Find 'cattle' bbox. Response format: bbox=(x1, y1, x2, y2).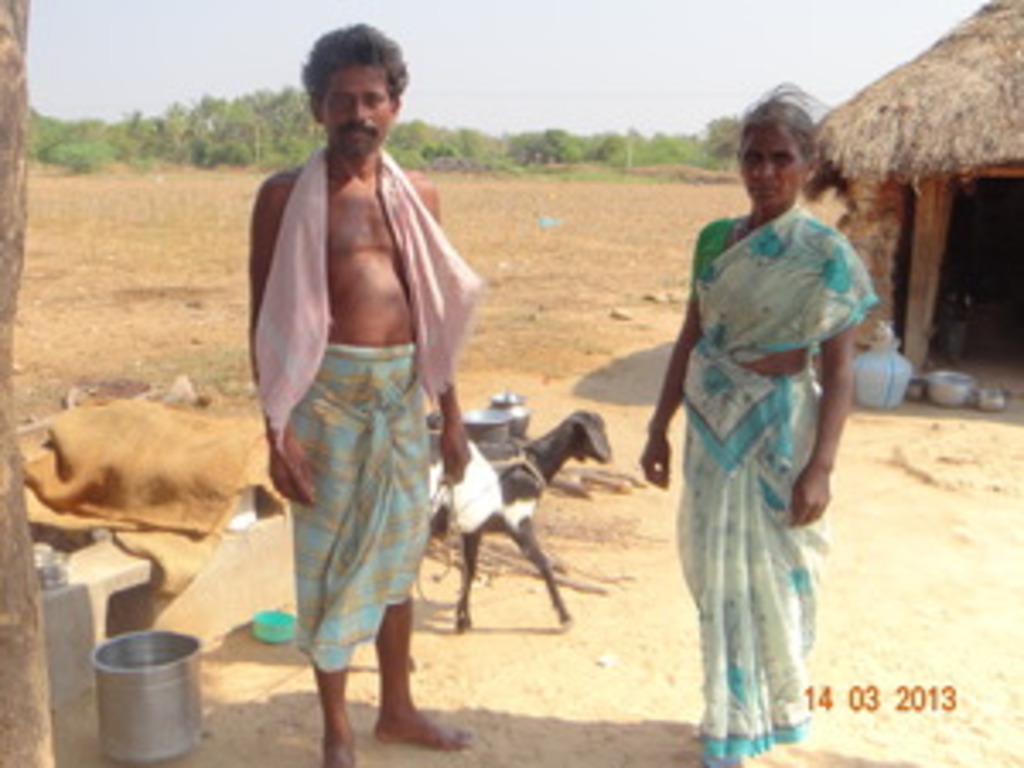
bbox=(416, 406, 614, 659).
